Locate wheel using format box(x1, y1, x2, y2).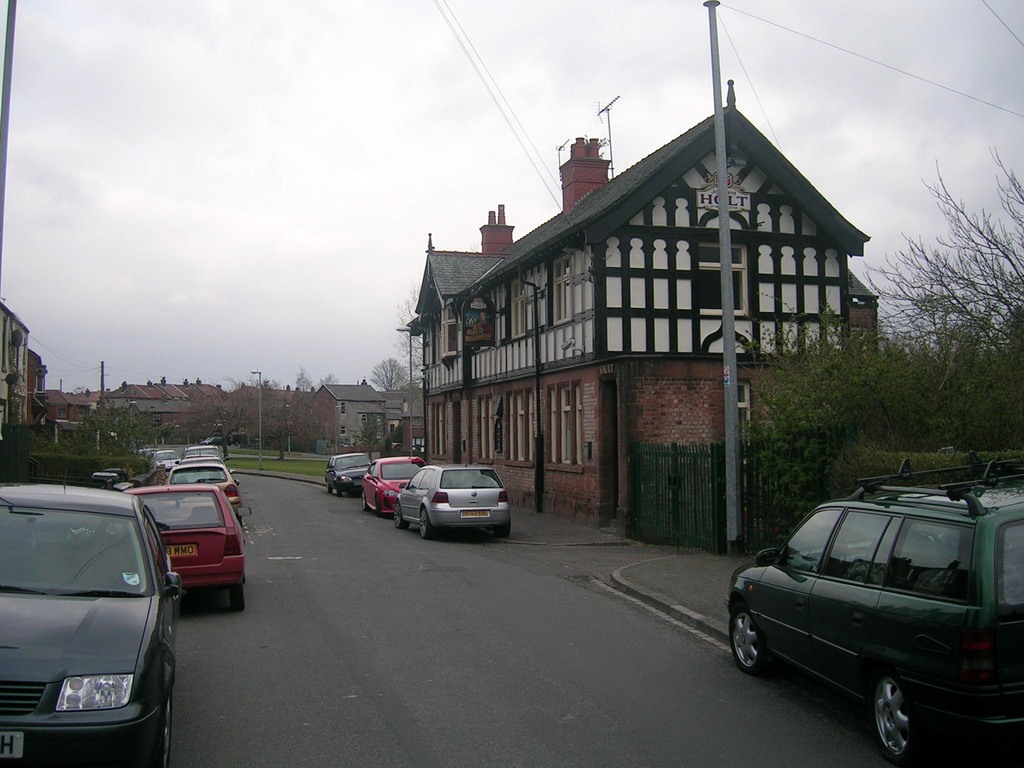
box(362, 492, 369, 511).
